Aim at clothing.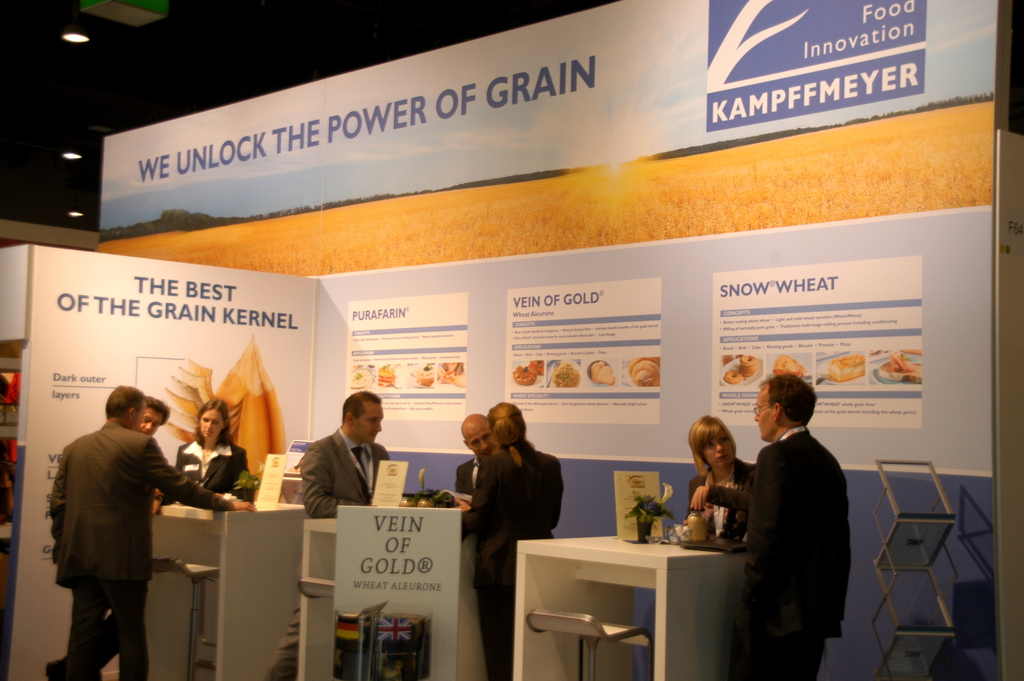
Aimed at 679/452/762/548.
